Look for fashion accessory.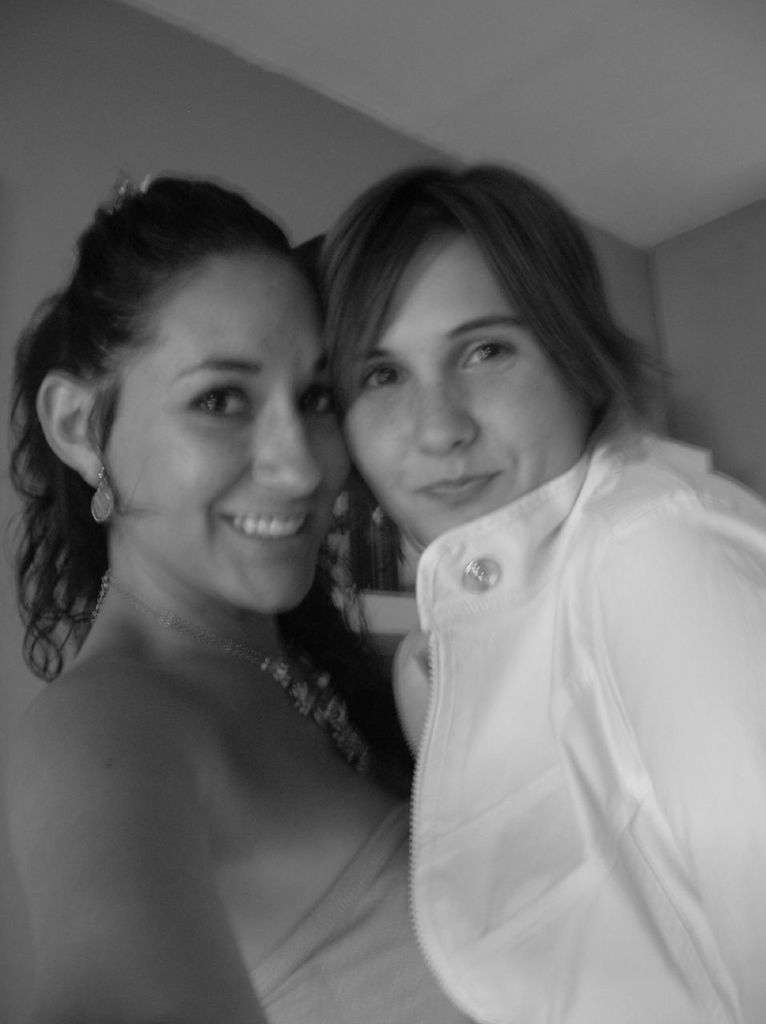
Found: crop(85, 570, 375, 783).
